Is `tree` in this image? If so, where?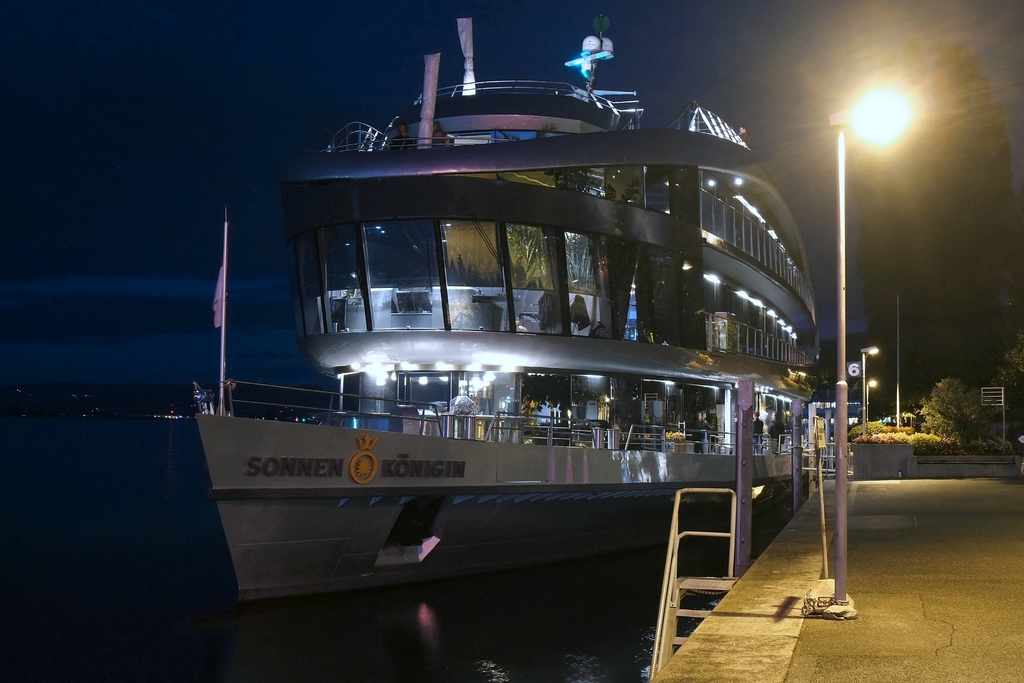
Yes, at BBox(1003, 349, 1020, 414).
